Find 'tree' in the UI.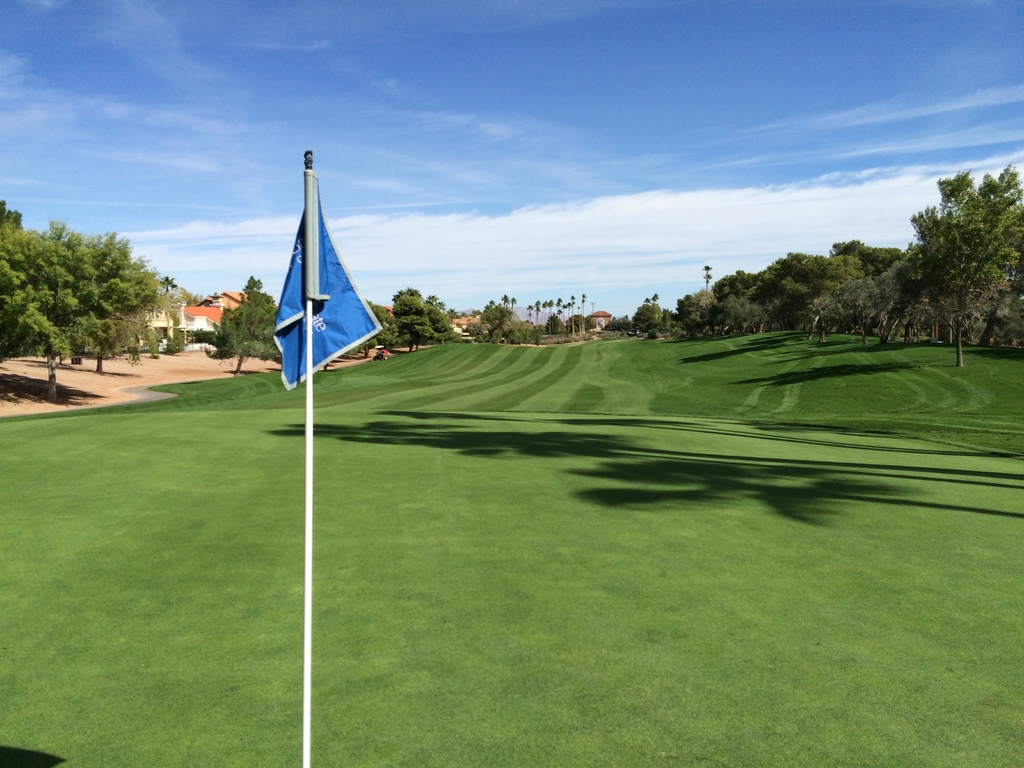
UI element at bbox=(72, 228, 170, 372).
